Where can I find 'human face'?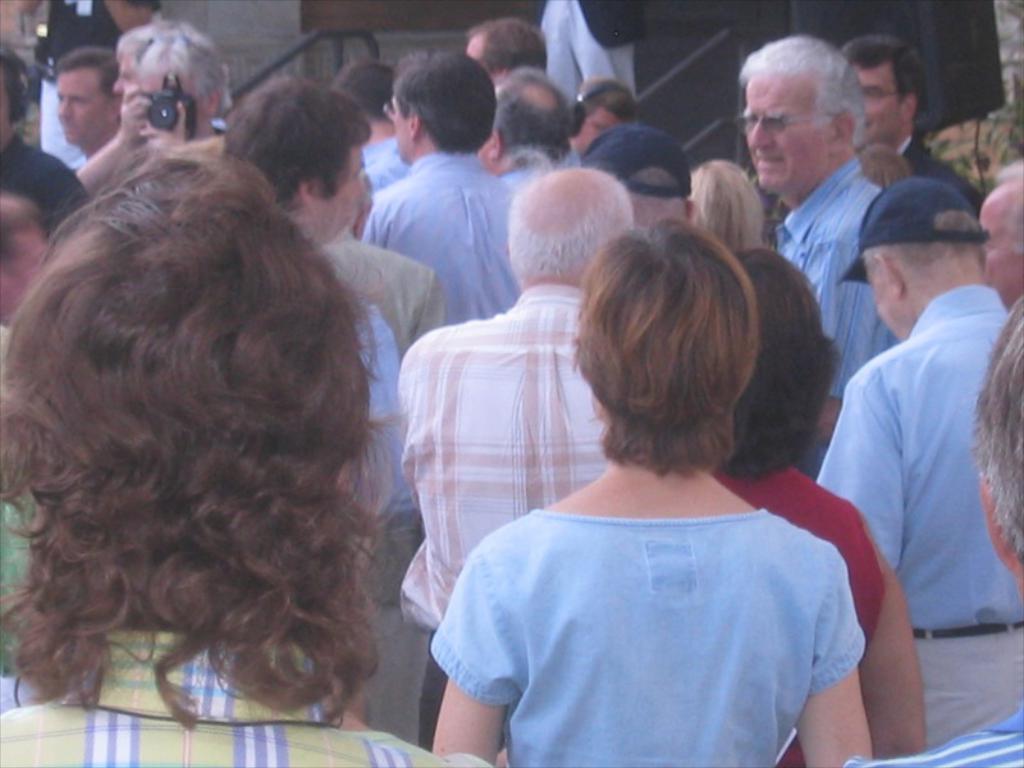
You can find it at rect(0, 224, 46, 325).
